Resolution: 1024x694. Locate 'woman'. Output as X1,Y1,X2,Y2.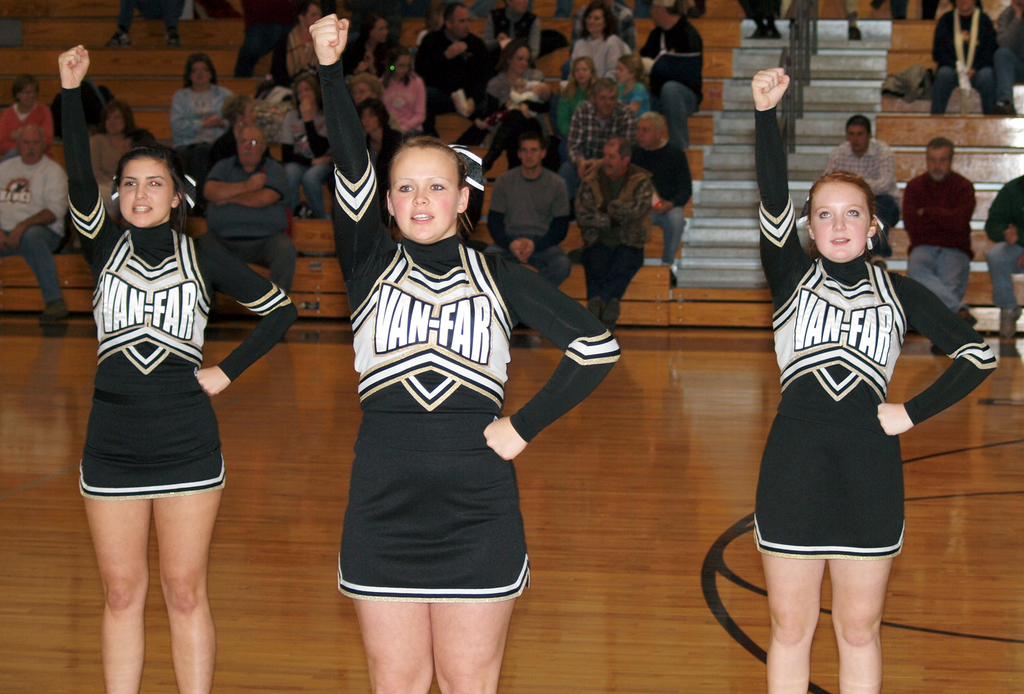
305,12,621,693.
